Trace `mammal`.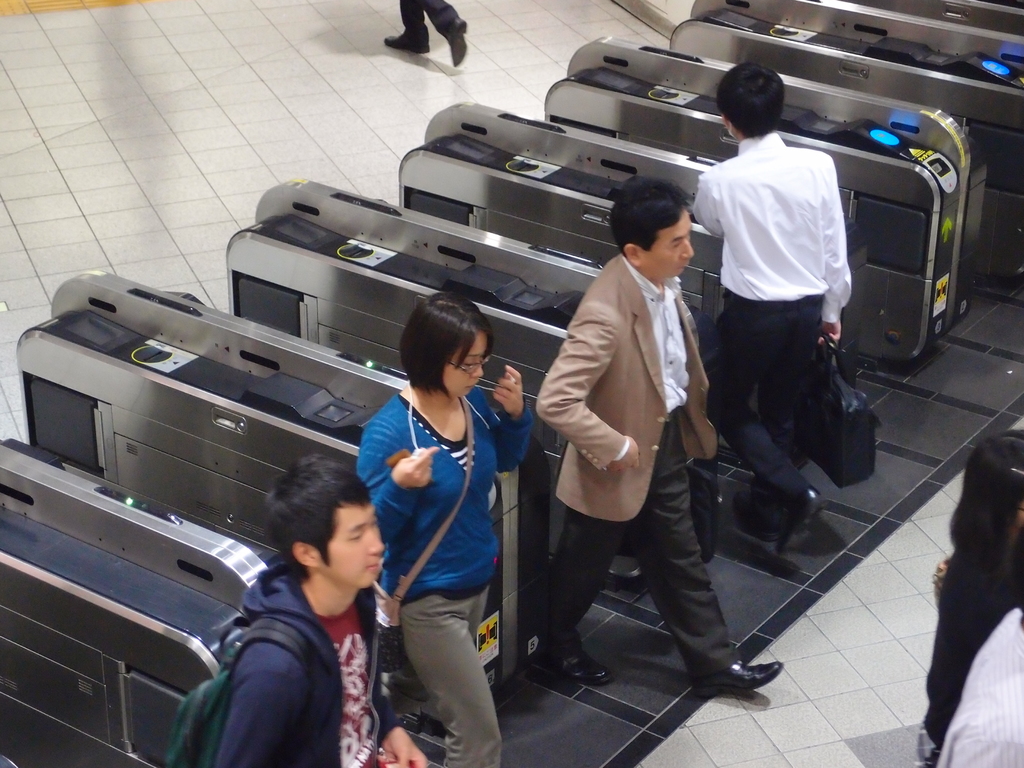
Traced to 382 0 467 66.
